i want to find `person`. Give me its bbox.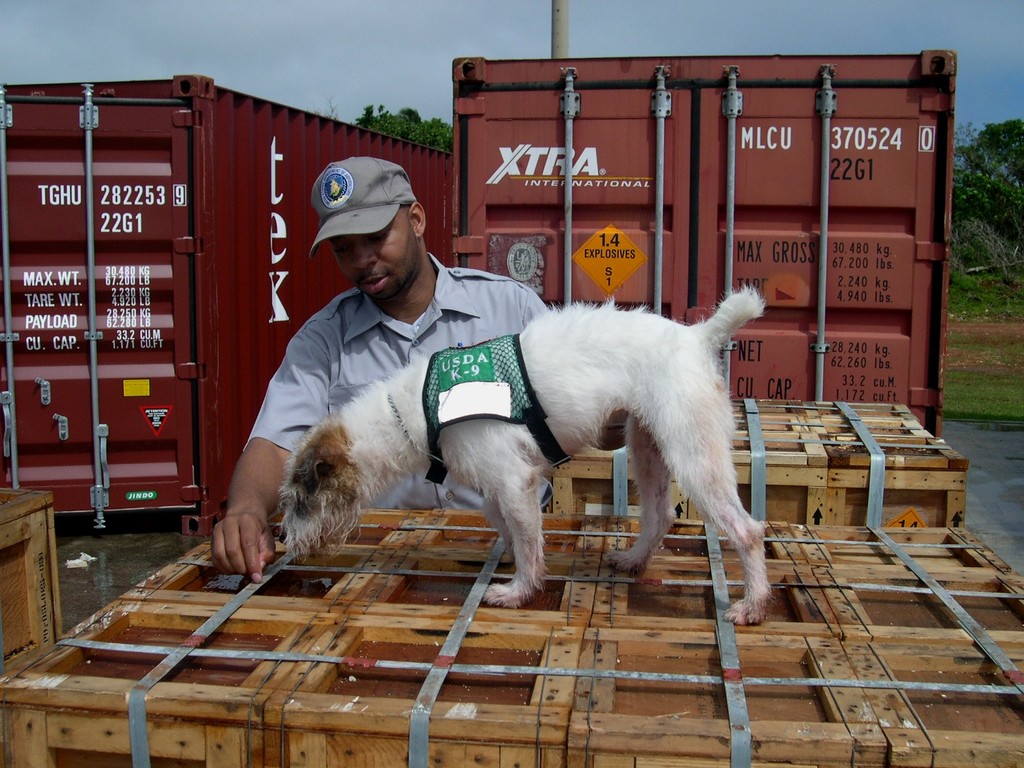
select_region(210, 157, 558, 591).
